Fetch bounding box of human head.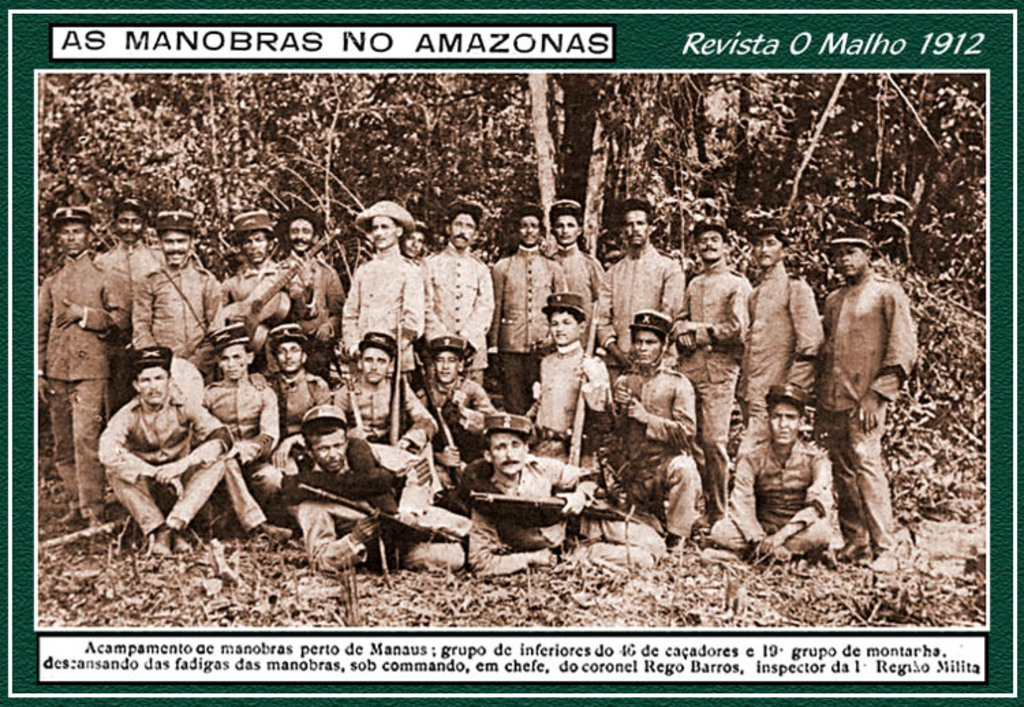
Bbox: (158,213,195,268).
